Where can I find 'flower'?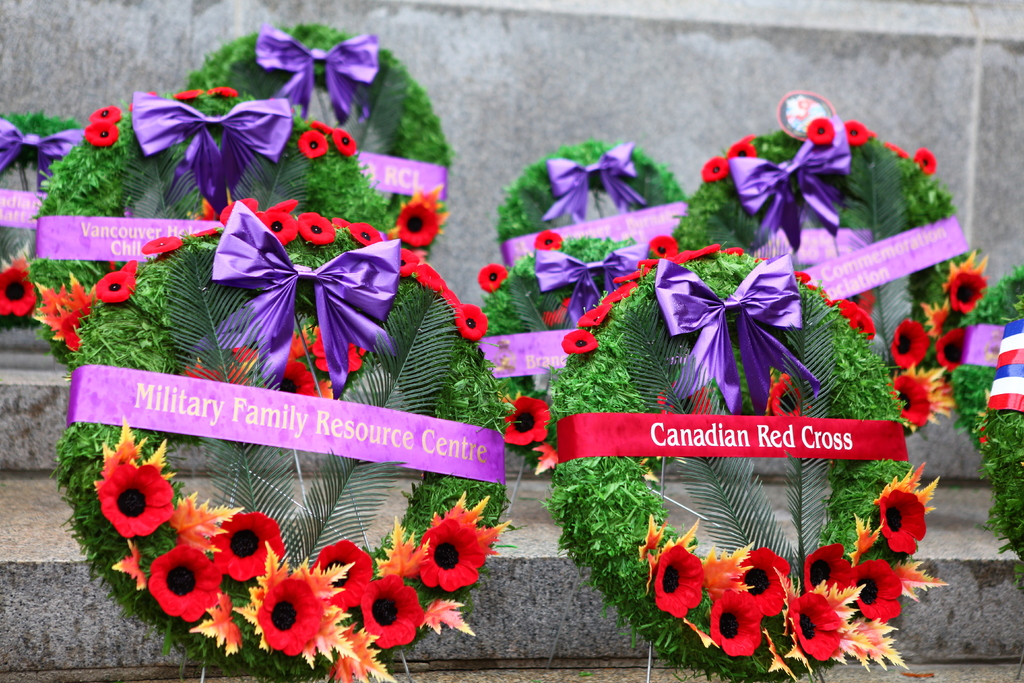
You can find it at [420, 259, 442, 290].
